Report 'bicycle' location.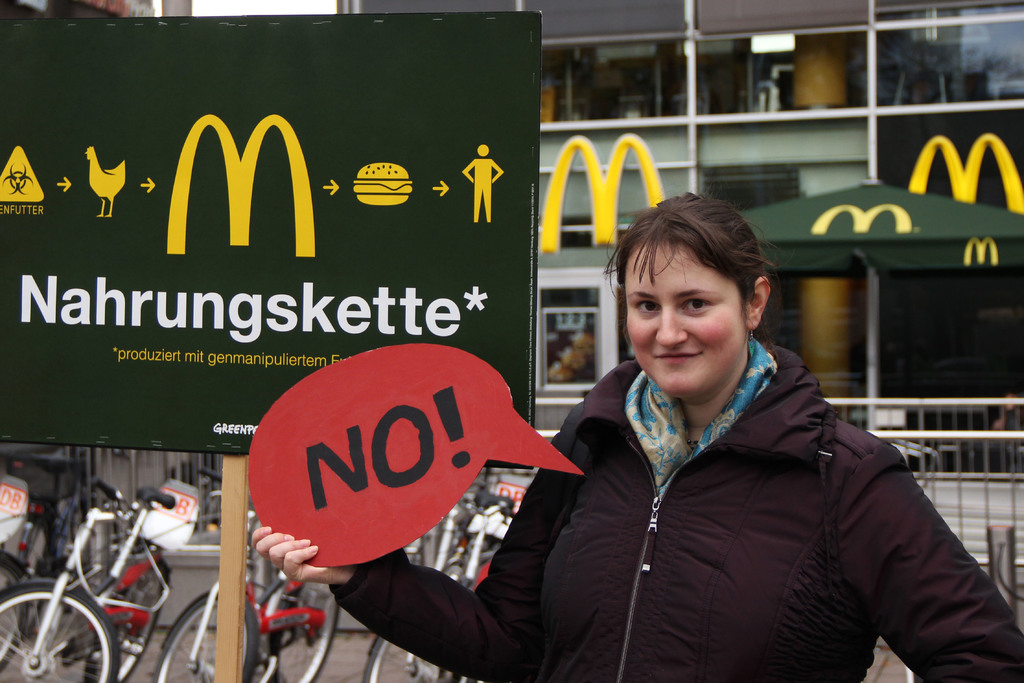
Report: 156, 465, 337, 682.
